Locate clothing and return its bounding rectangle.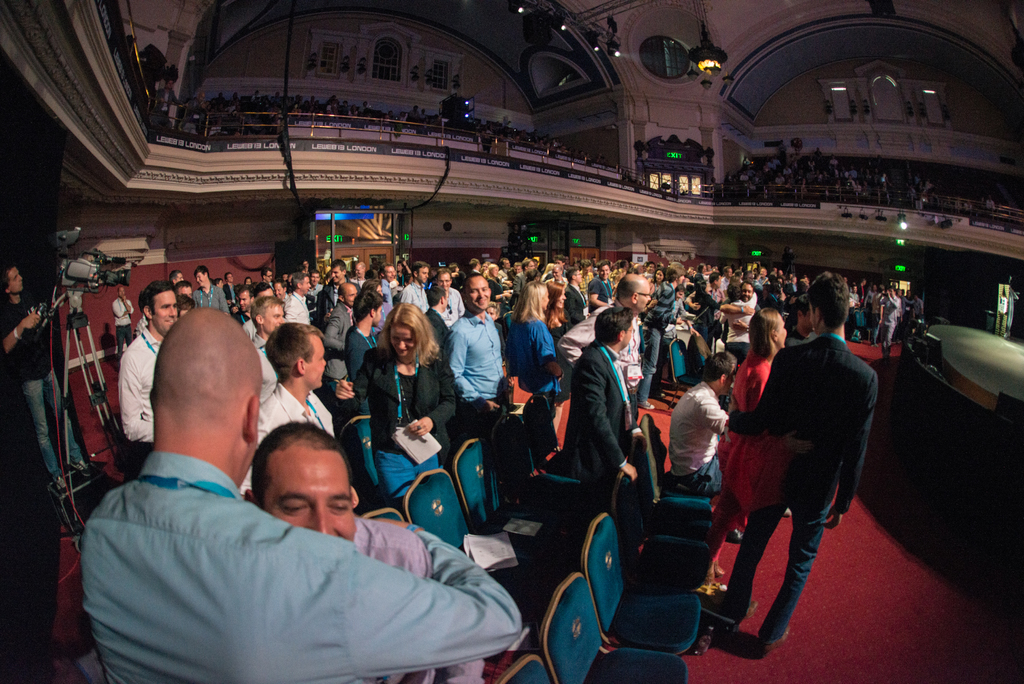
box=[495, 308, 556, 409].
